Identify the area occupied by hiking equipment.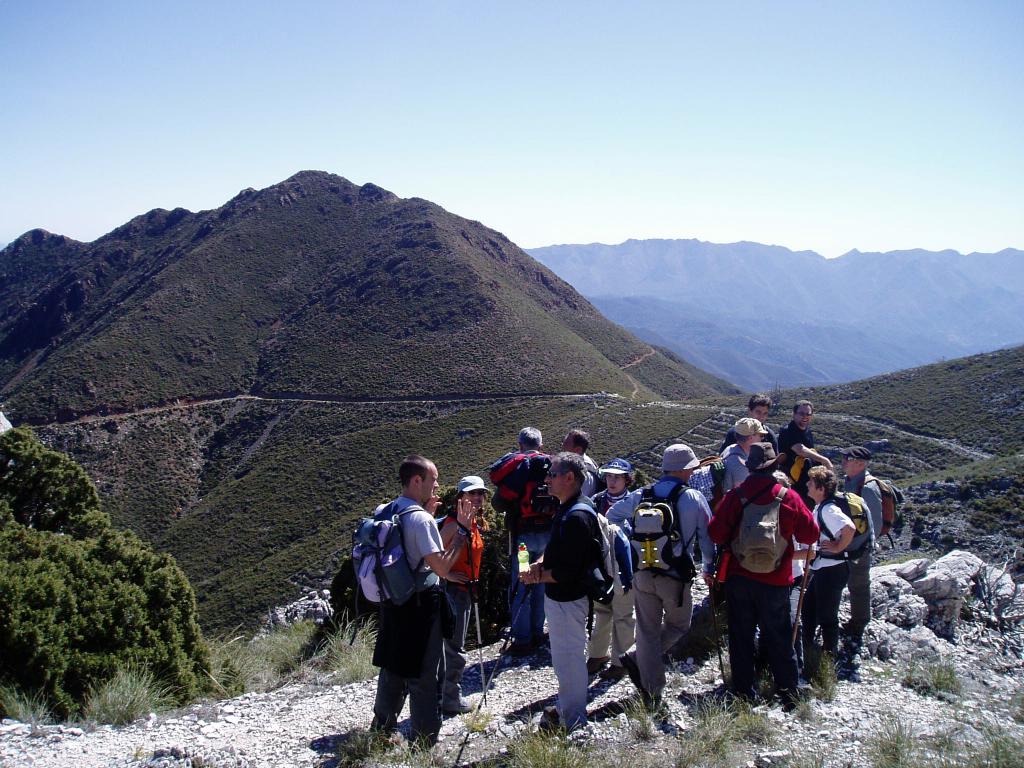
Area: <box>787,541,816,662</box>.
